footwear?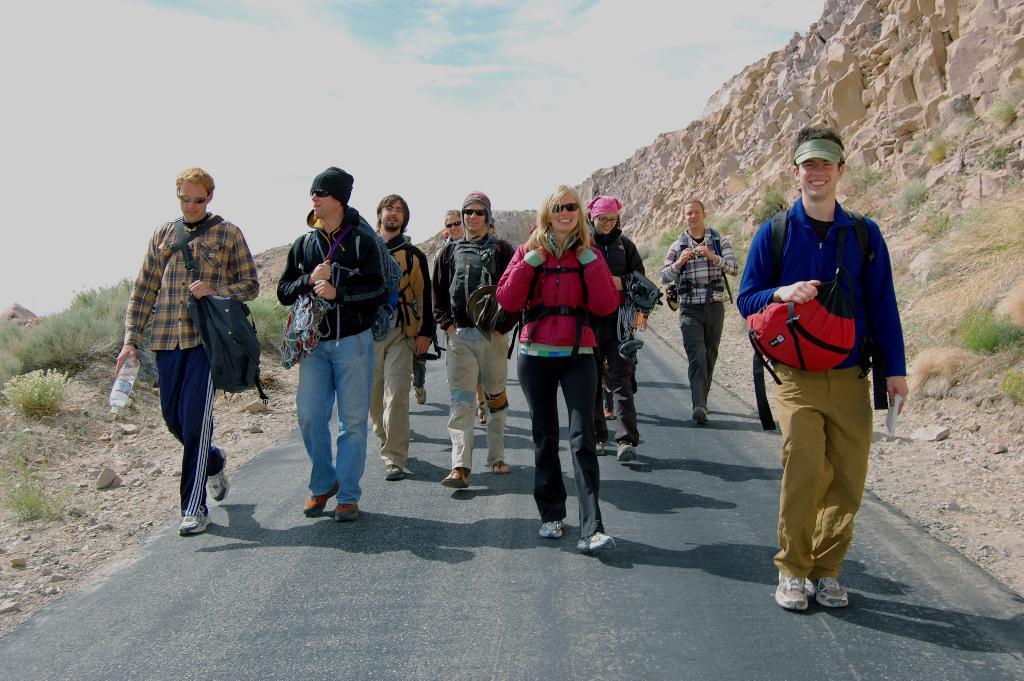
476:397:487:422
